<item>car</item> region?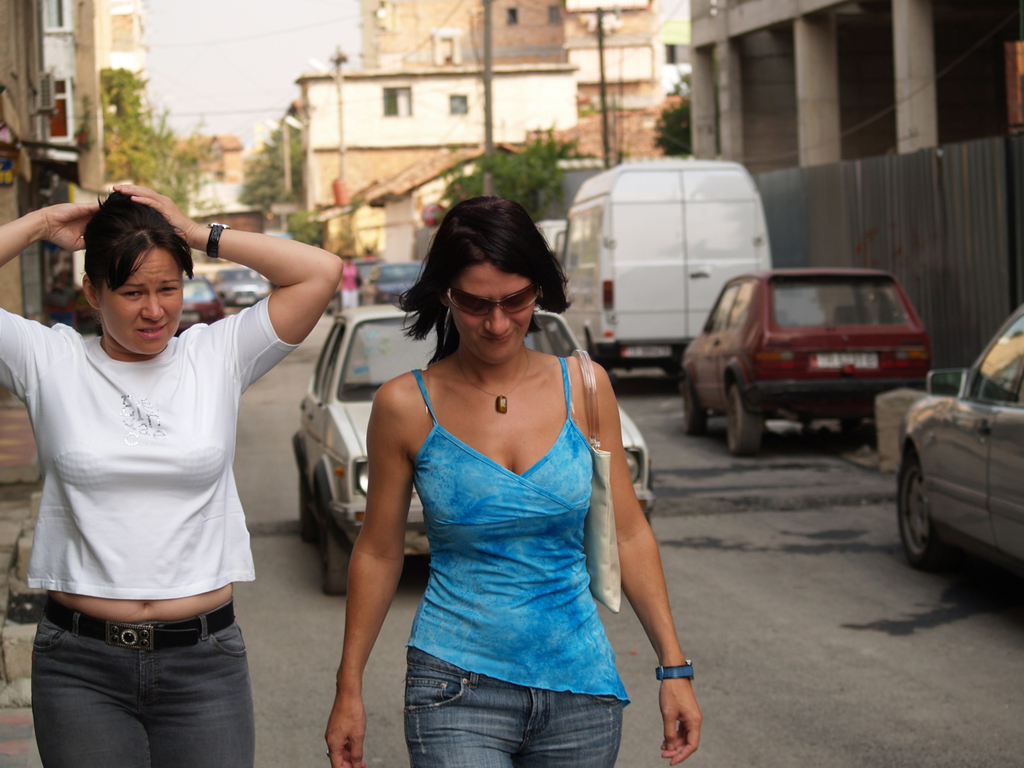
(297,305,653,587)
